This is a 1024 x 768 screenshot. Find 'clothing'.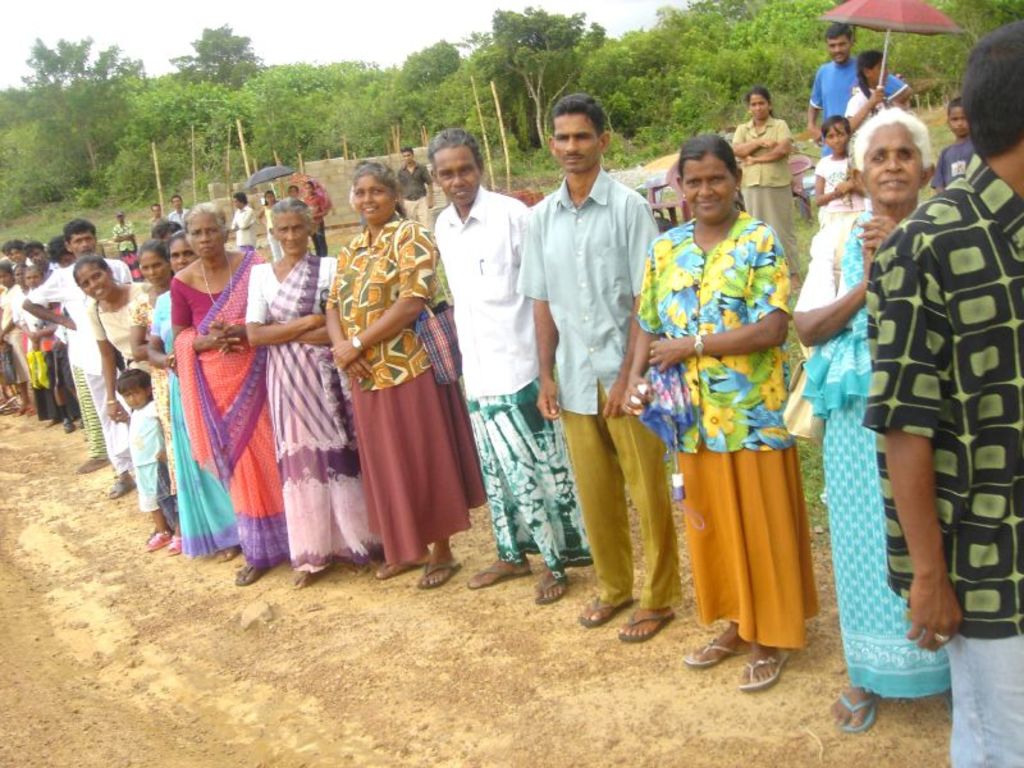
Bounding box: detection(936, 134, 974, 184).
